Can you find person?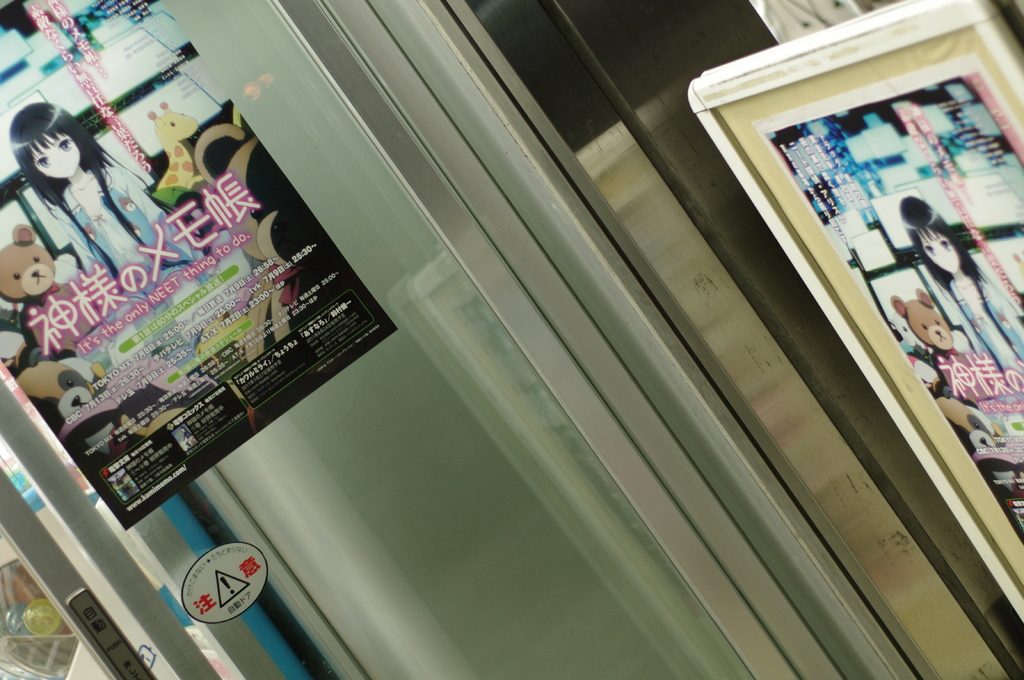
Yes, bounding box: left=900, top=194, right=1023, bottom=388.
